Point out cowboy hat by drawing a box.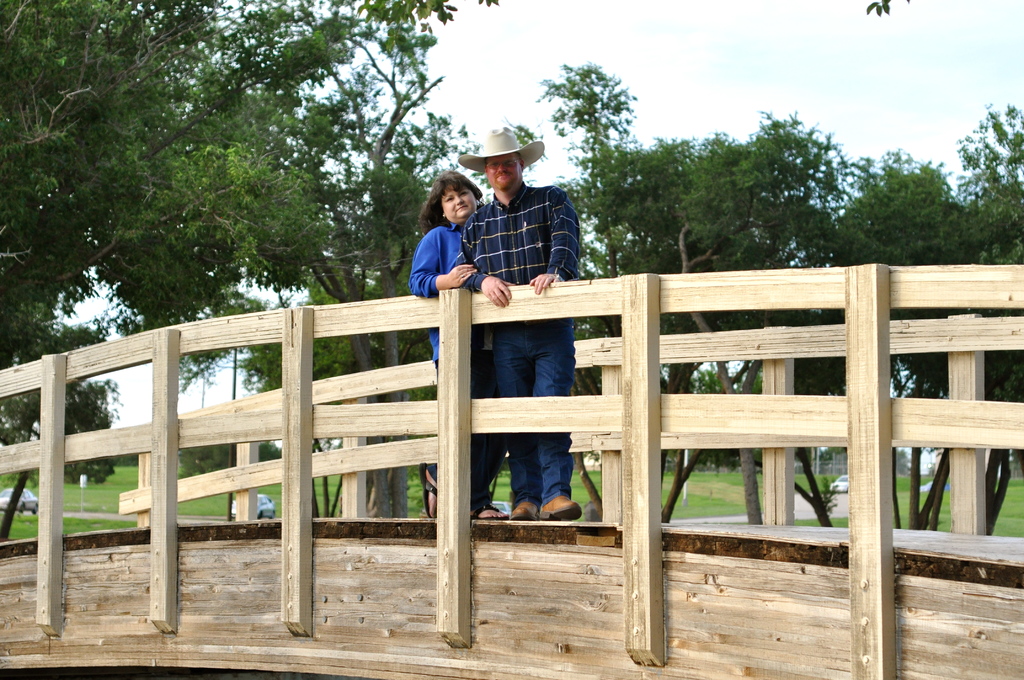
pyautogui.locateOnScreen(451, 118, 544, 175).
